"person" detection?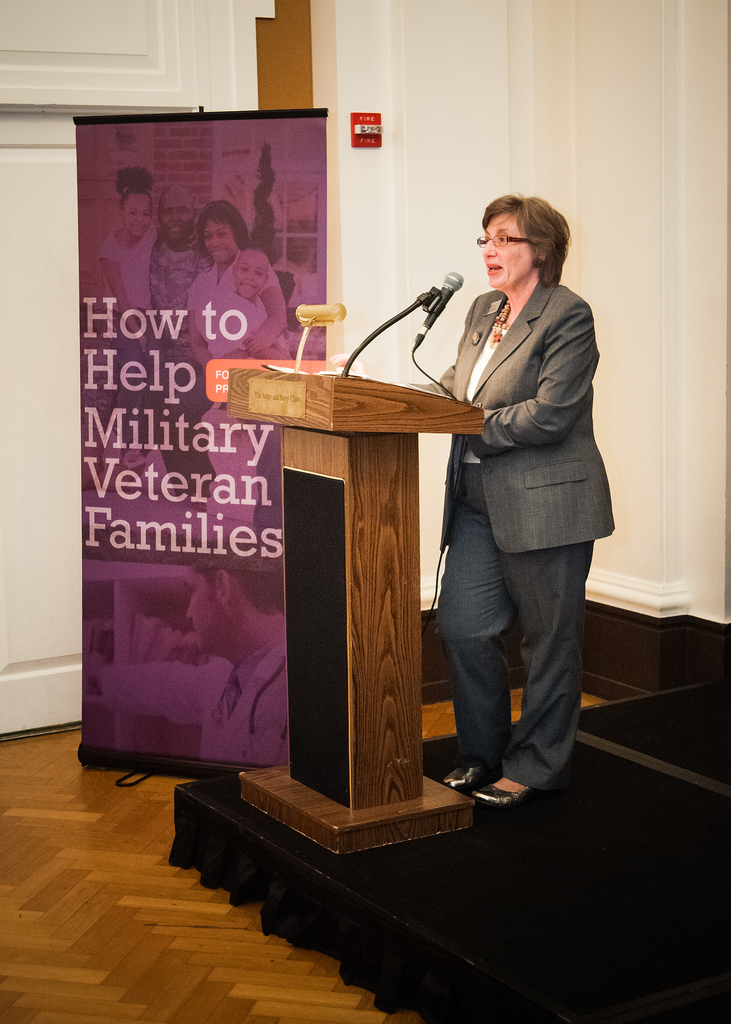
[80,154,150,365]
